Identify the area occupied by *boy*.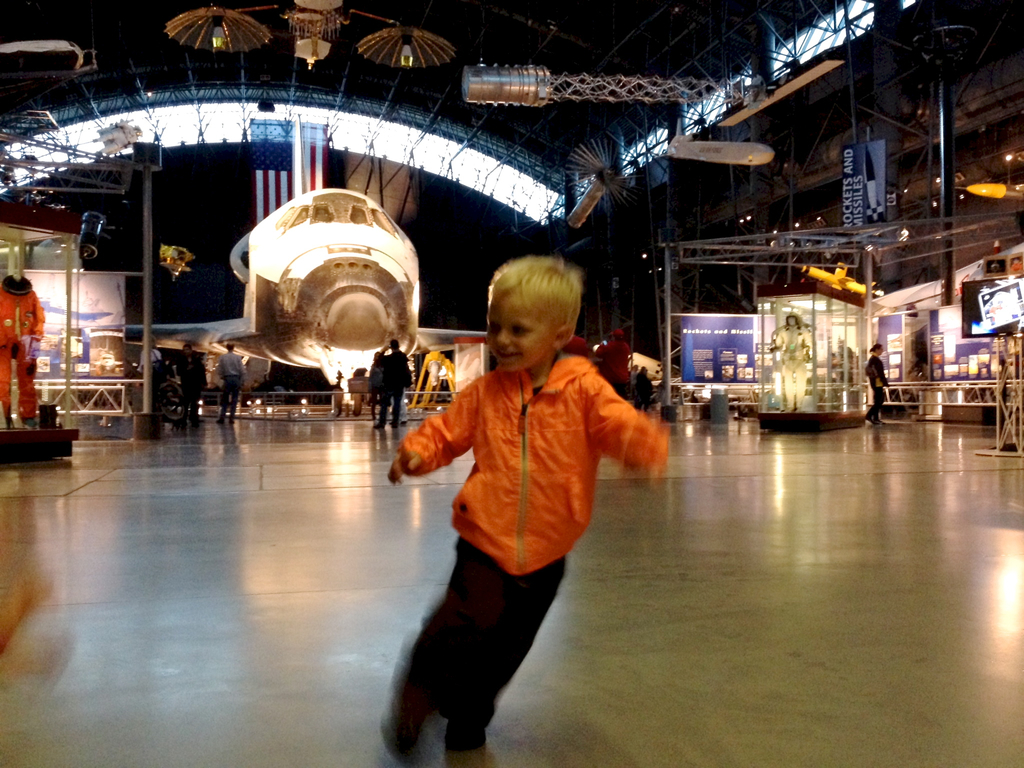
Area: detection(388, 255, 670, 767).
